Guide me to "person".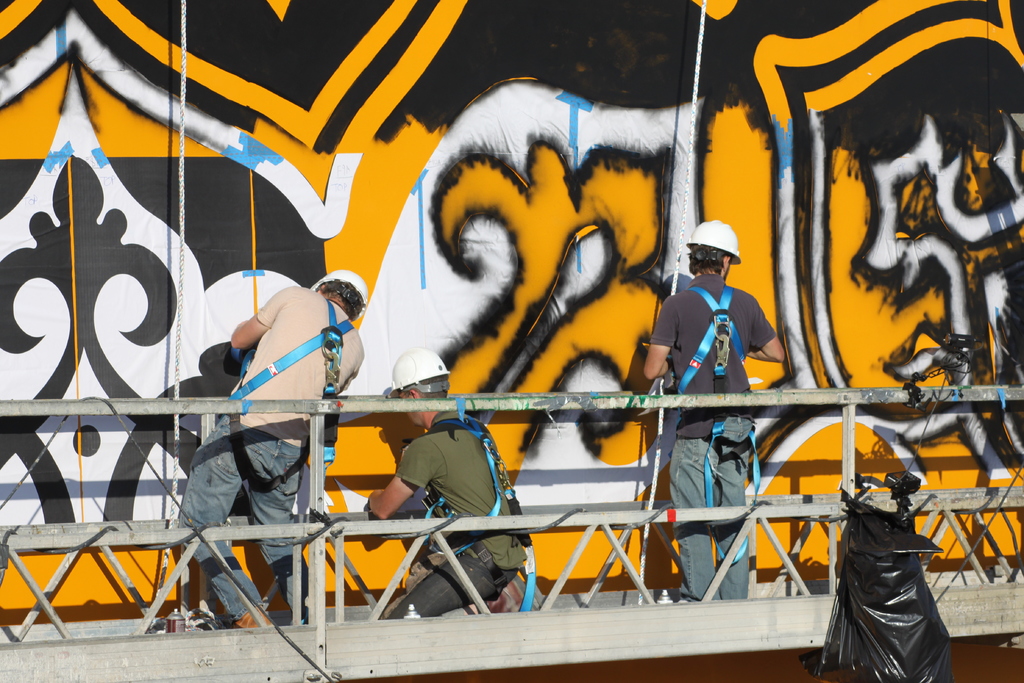
Guidance: bbox=[641, 217, 785, 599].
